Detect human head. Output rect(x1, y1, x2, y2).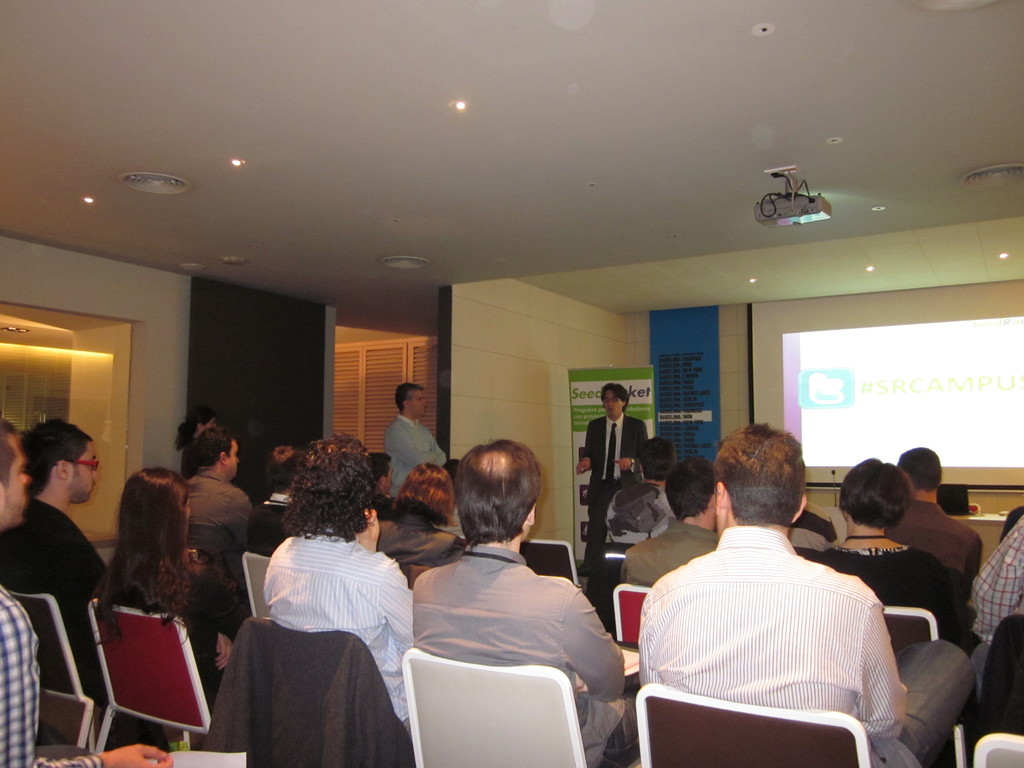
rect(710, 422, 808, 526).
